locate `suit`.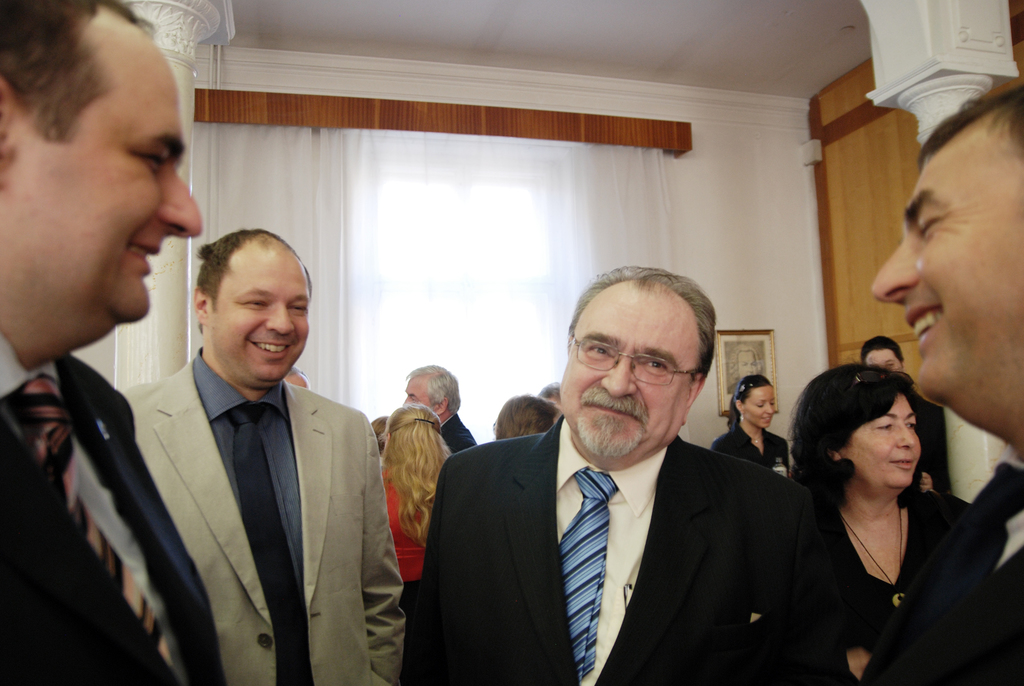
Bounding box: (x1=407, y1=380, x2=824, y2=674).
